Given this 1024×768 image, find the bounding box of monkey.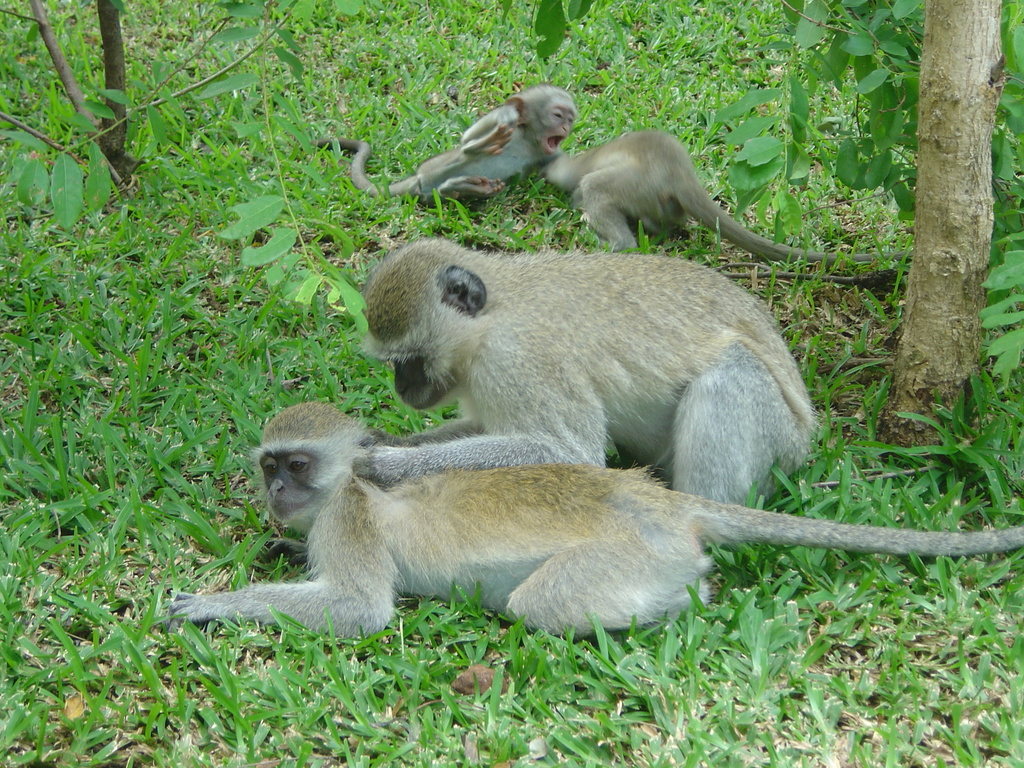
detection(357, 233, 822, 506).
